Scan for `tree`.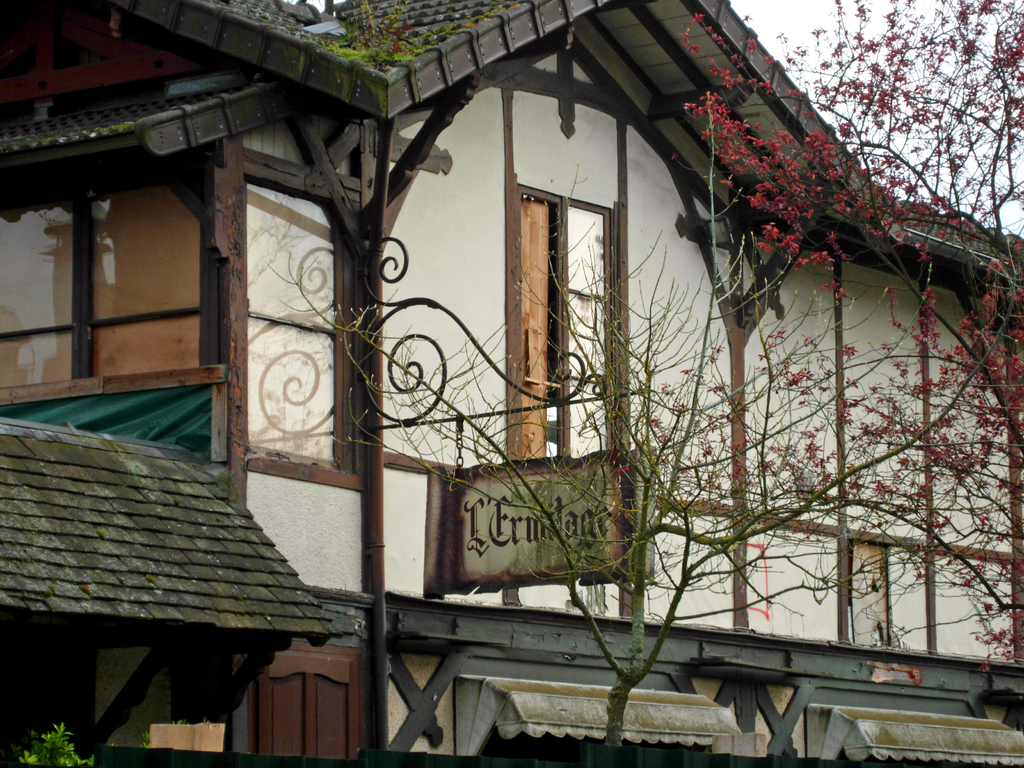
Scan result: 605 0 1023 729.
